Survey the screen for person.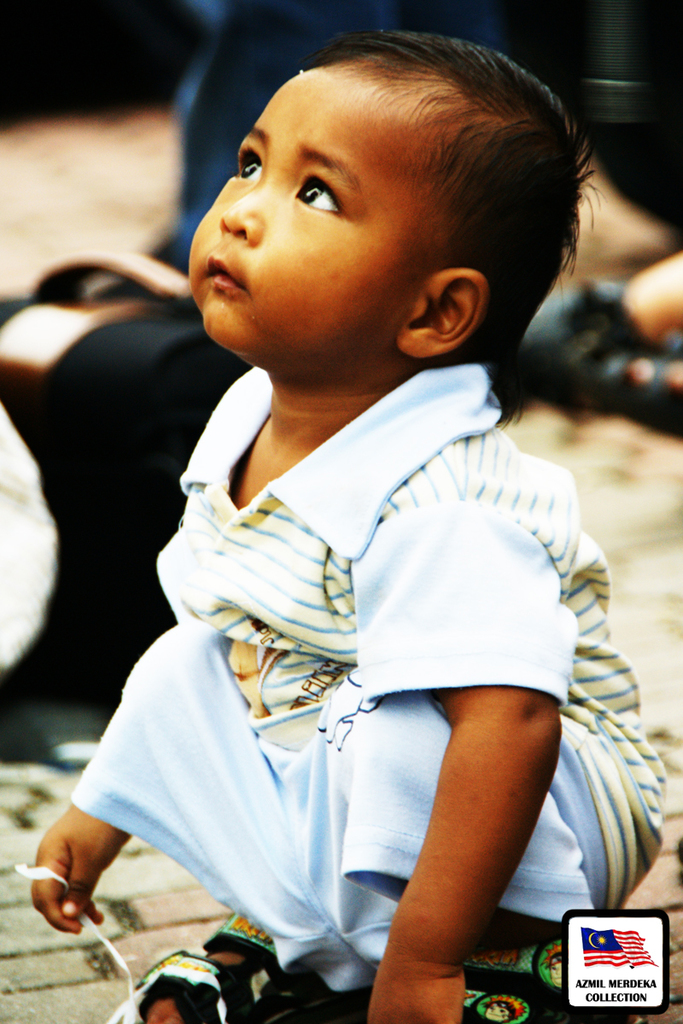
Survey found: region(72, 4, 663, 1023).
